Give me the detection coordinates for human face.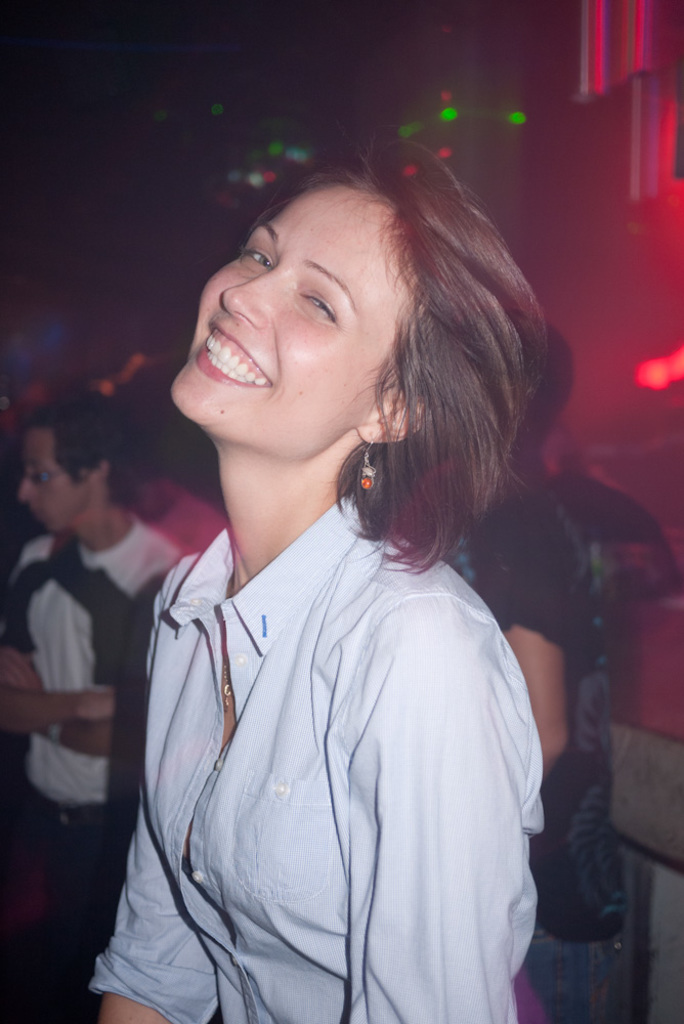
(x1=168, y1=184, x2=415, y2=460).
